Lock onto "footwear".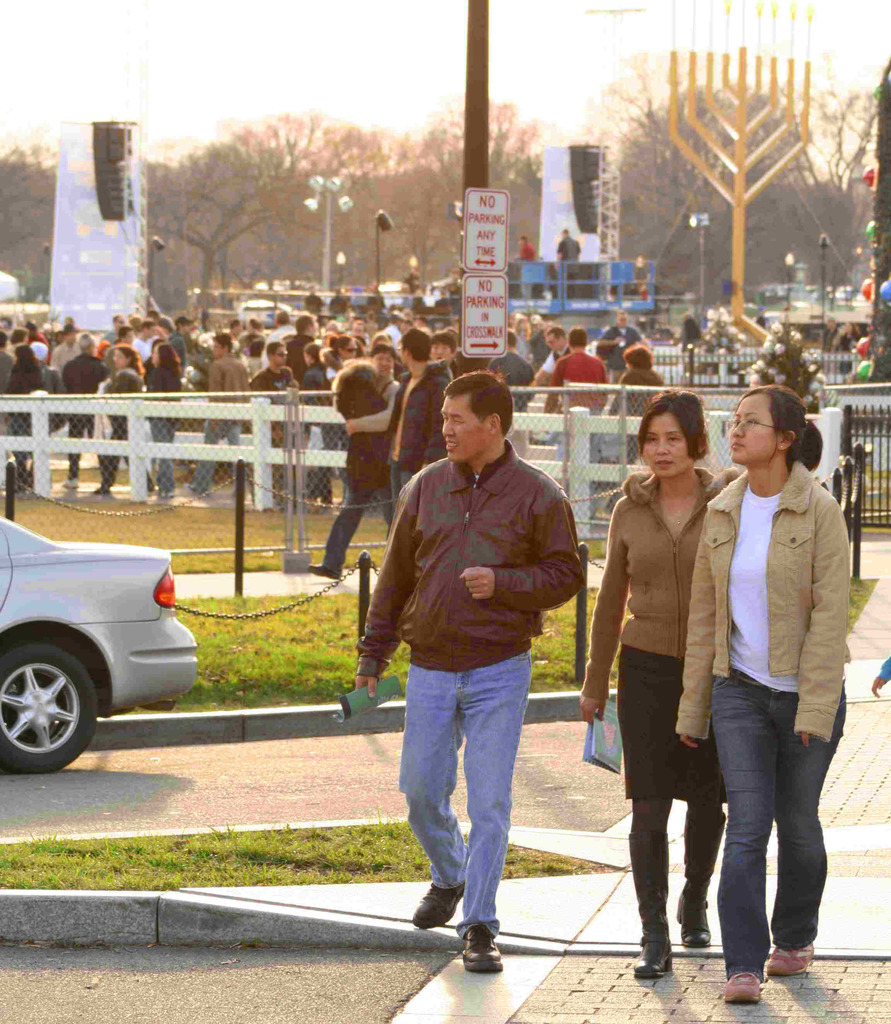
Locked: (x1=628, y1=829, x2=674, y2=979).
